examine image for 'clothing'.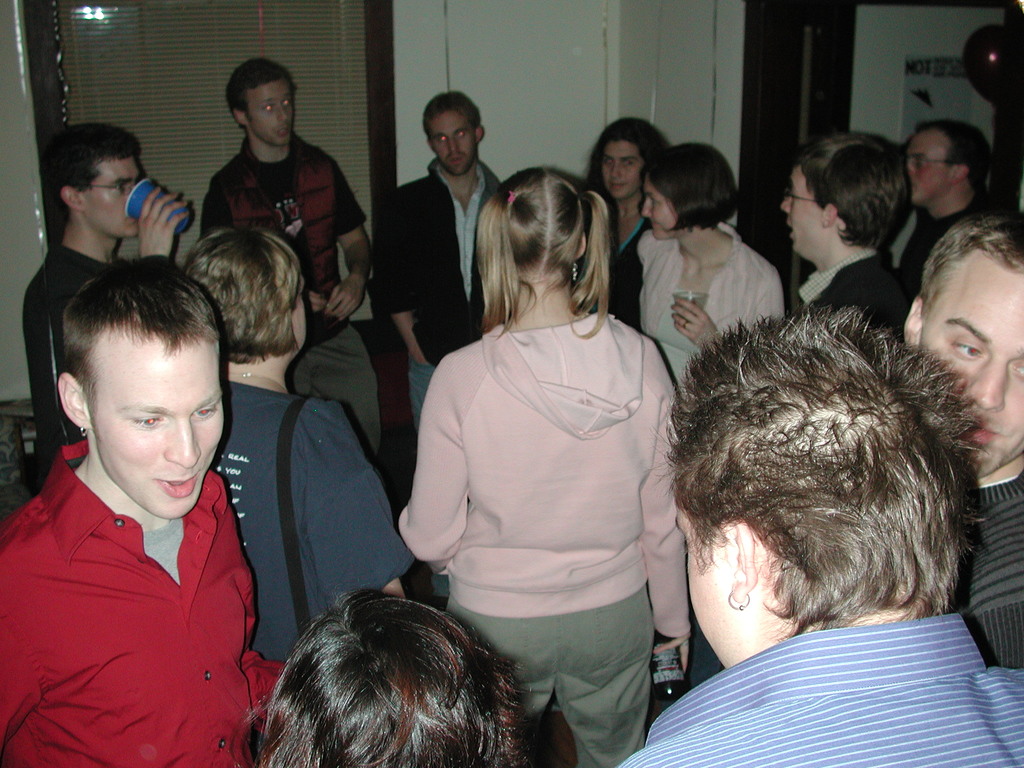
Examination result: [200, 127, 379, 460].
